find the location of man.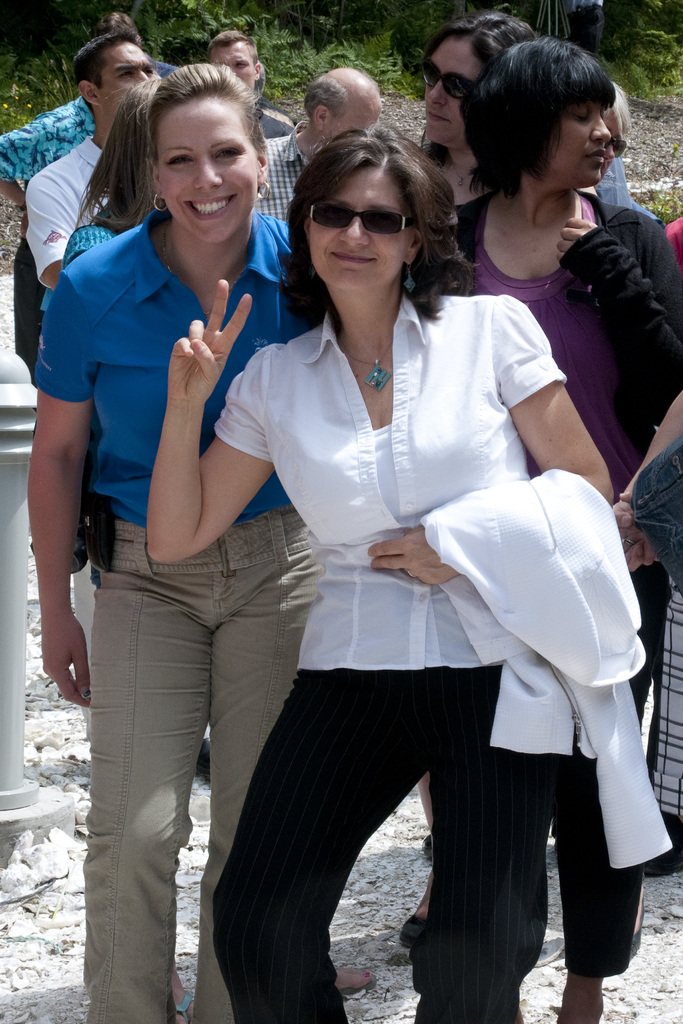
Location: <bbox>260, 71, 384, 230</bbox>.
